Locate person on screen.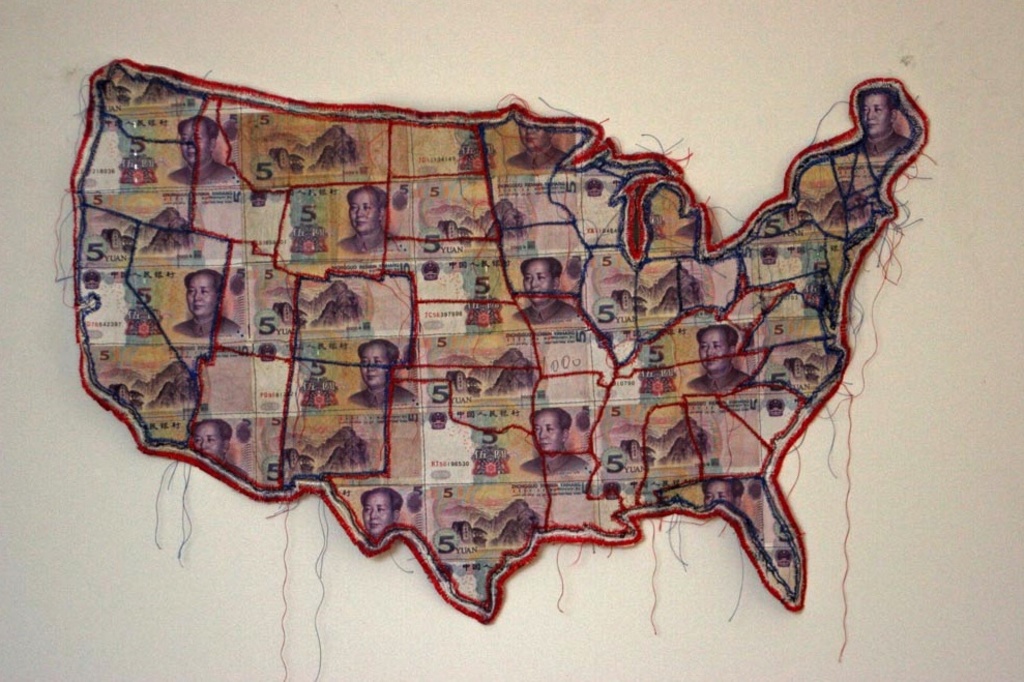
On screen at (left=334, top=186, right=403, bottom=258).
